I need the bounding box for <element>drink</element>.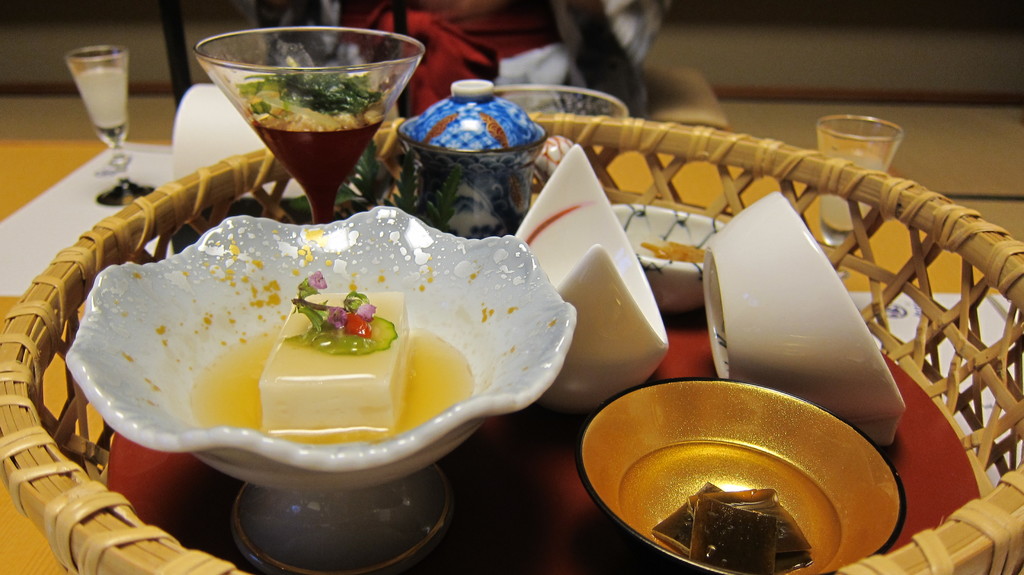
Here it is: {"x1": 815, "y1": 152, "x2": 879, "y2": 235}.
